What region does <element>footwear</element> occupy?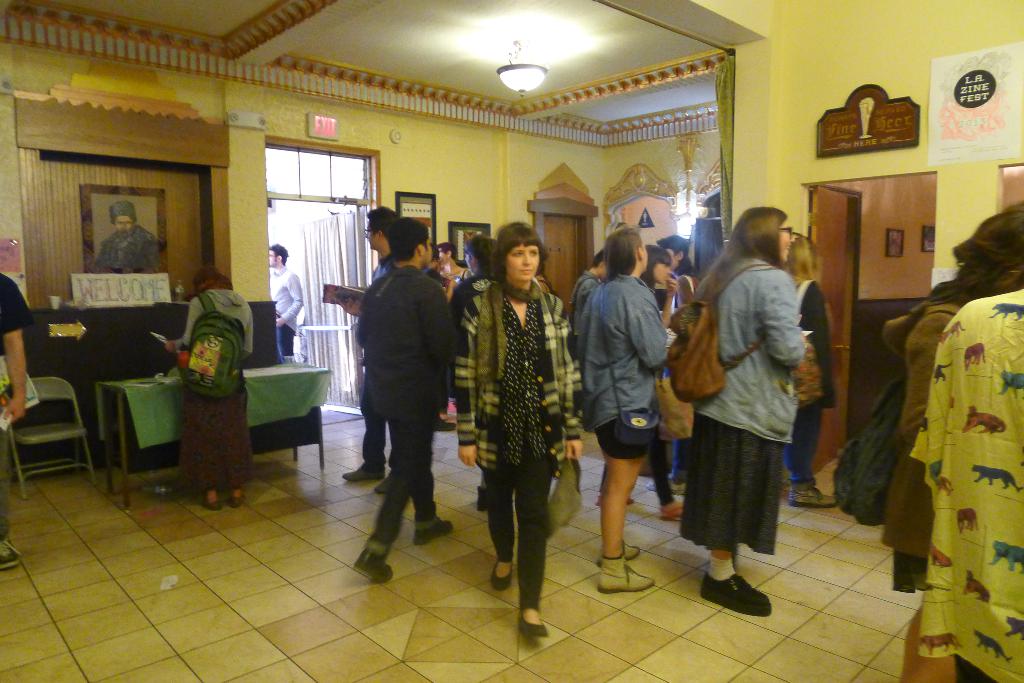
<region>693, 559, 774, 627</region>.
